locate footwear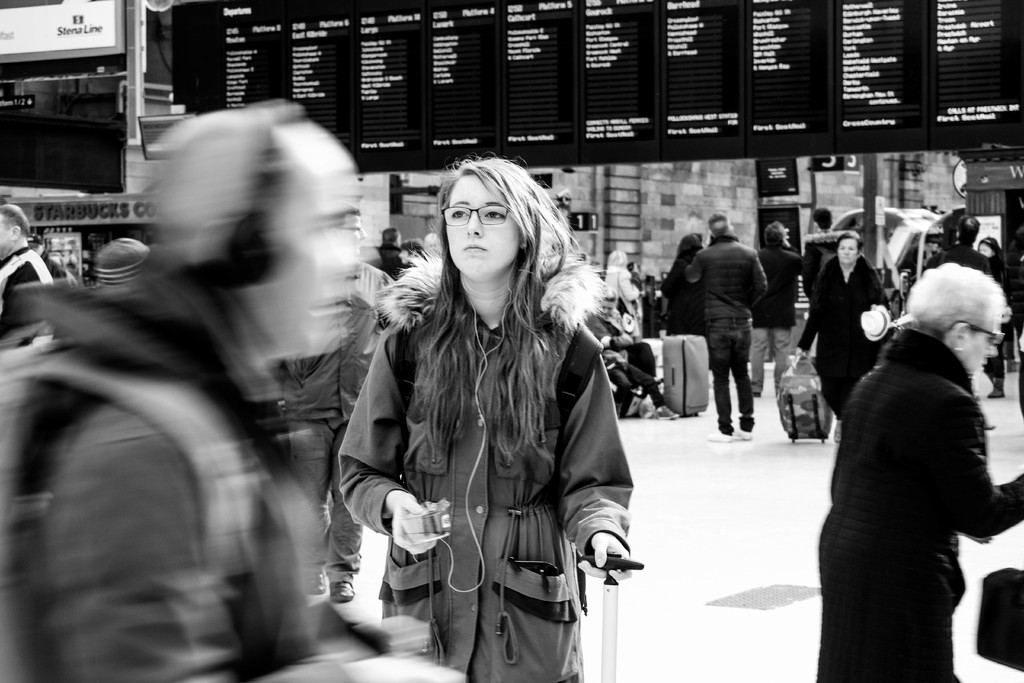
{"left": 308, "top": 575, "right": 330, "bottom": 593}
